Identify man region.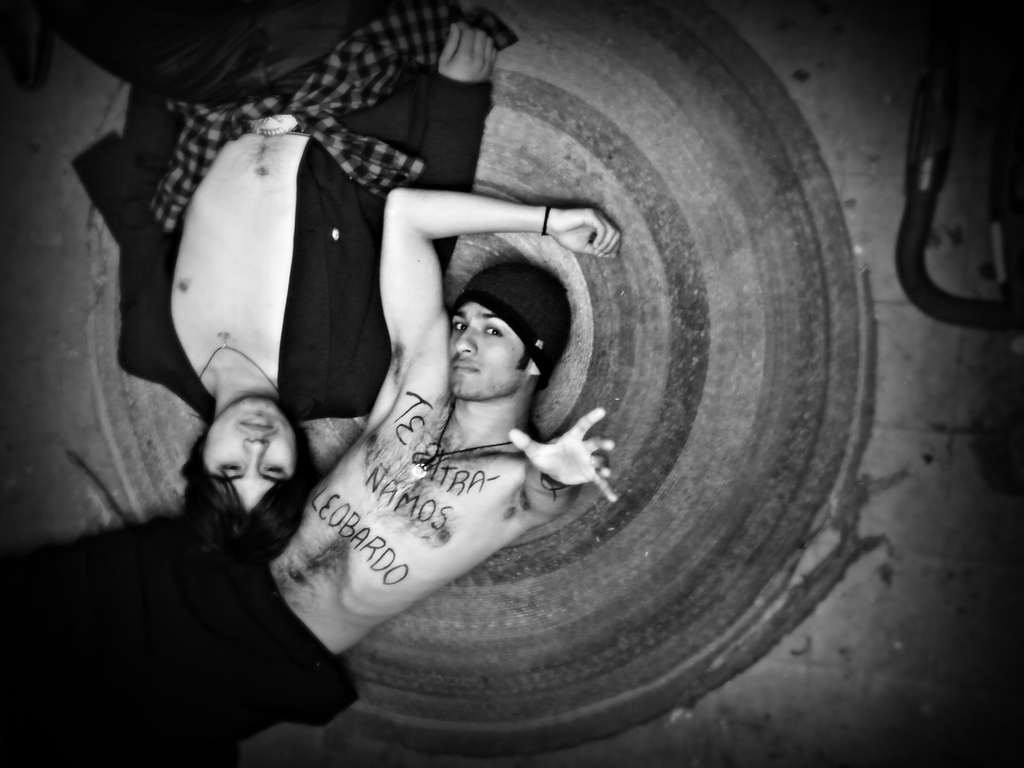
Region: [38, 0, 514, 558].
